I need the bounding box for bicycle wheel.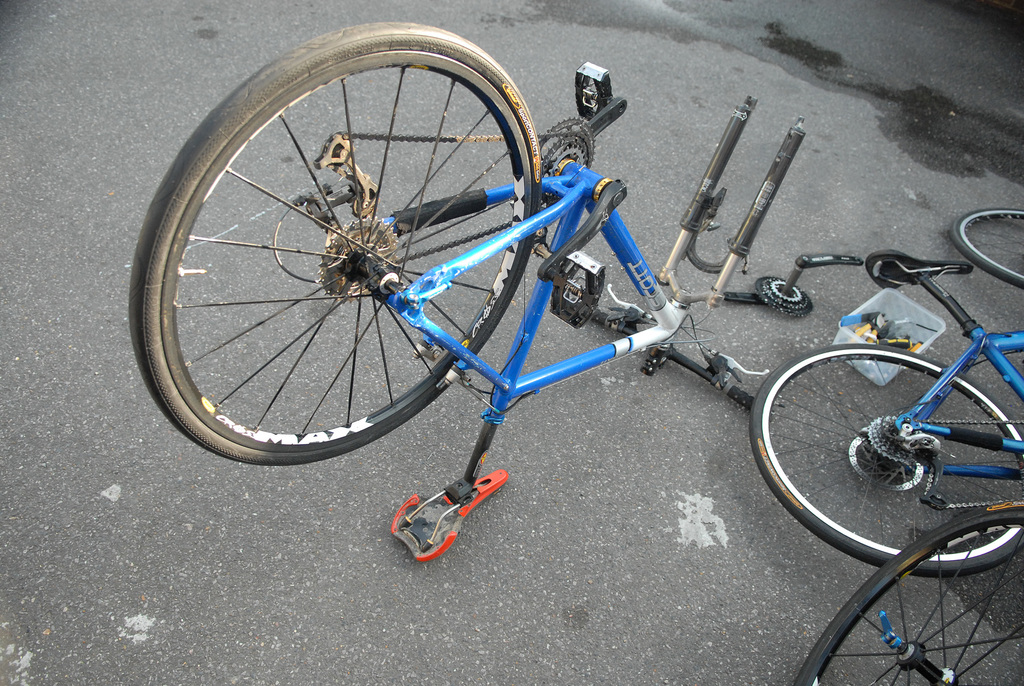
Here it is: (x1=949, y1=206, x2=1023, y2=293).
